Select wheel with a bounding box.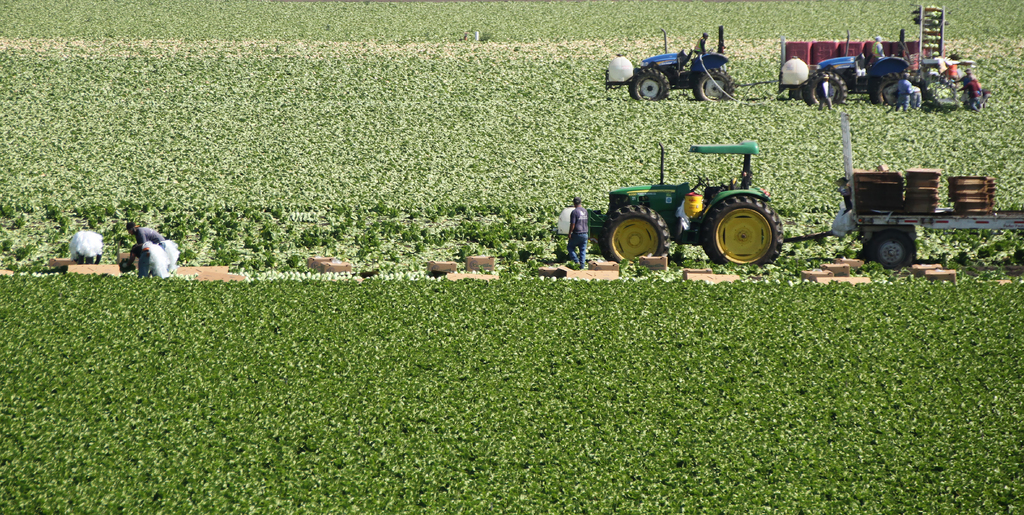
bbox=(708, 180, 794, 259).
